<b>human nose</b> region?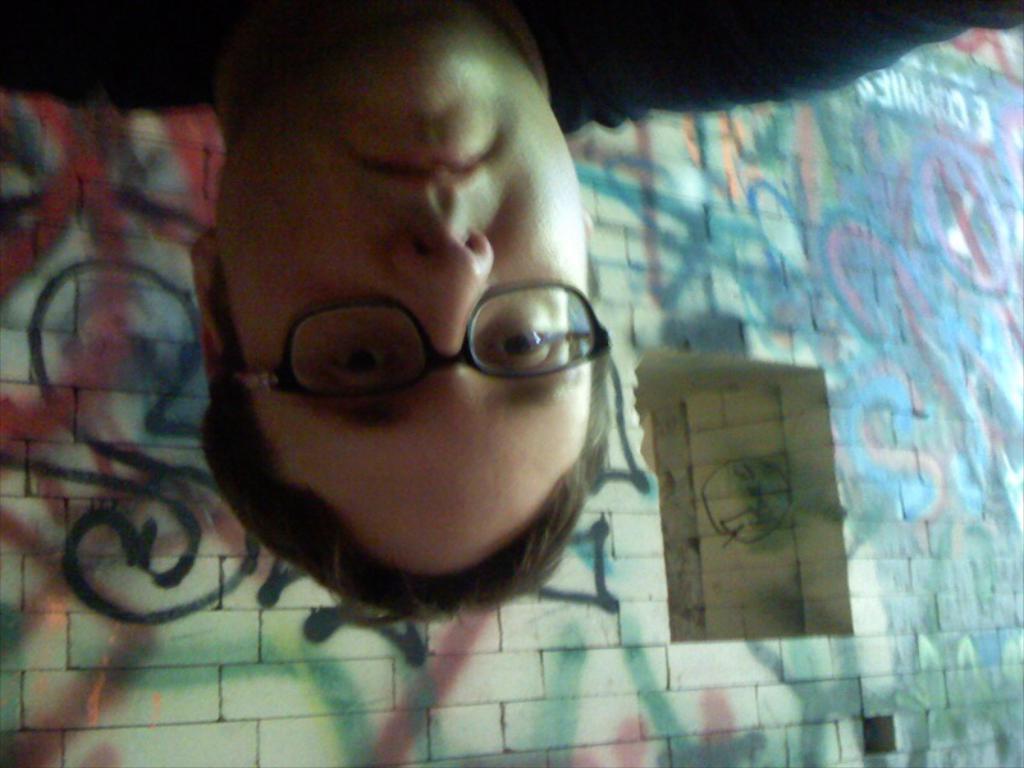
<region>389, 230, 495, 356</region>
